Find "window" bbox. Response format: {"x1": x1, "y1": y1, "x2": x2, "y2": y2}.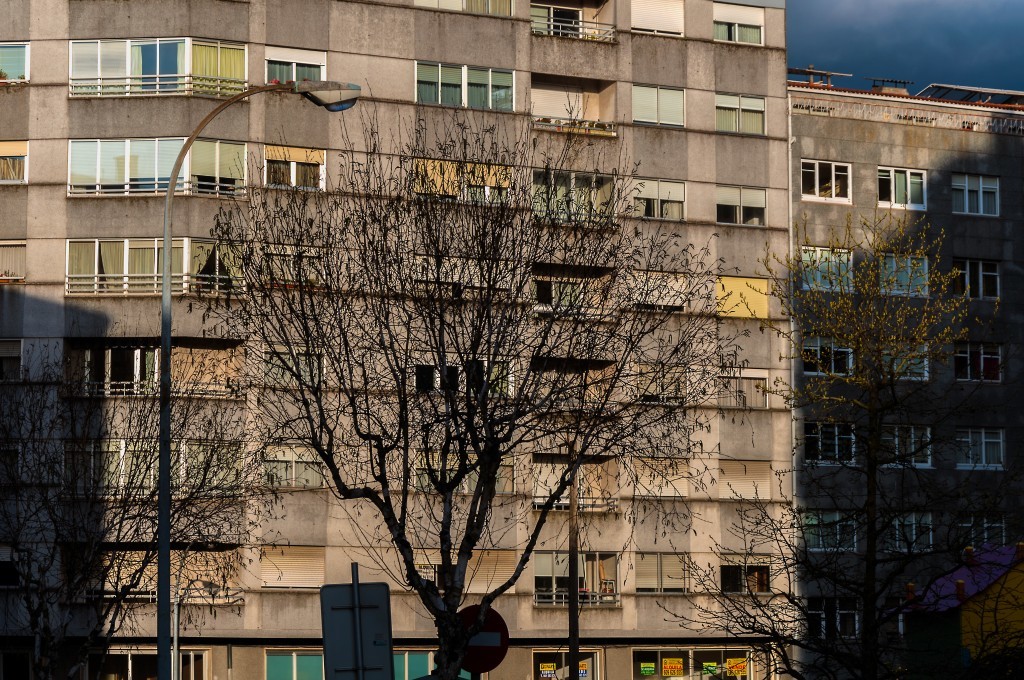
{"x1": 409, "y1": 358, "x2": 515, "y2": 395}.
